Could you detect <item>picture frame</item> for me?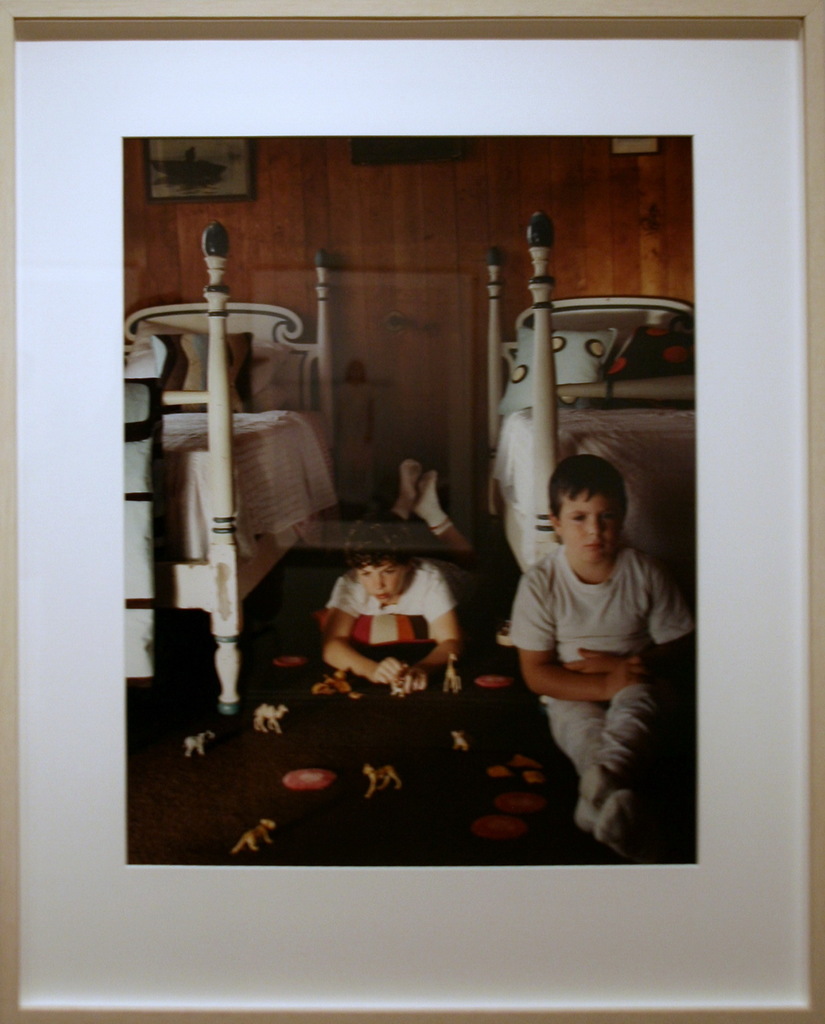
Detection result: [0, 4, 824, 1021].
